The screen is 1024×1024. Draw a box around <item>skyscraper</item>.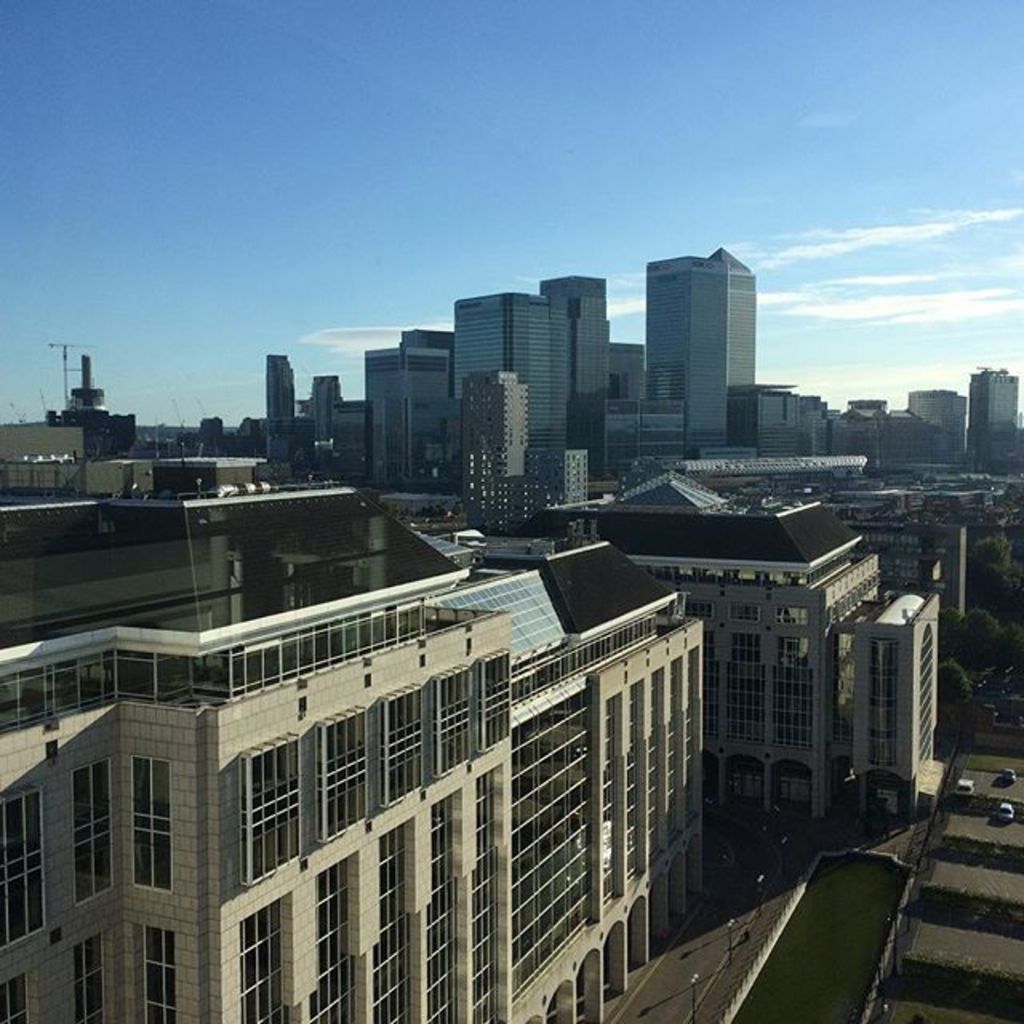
bbox=(622, 218, 797, 458).
